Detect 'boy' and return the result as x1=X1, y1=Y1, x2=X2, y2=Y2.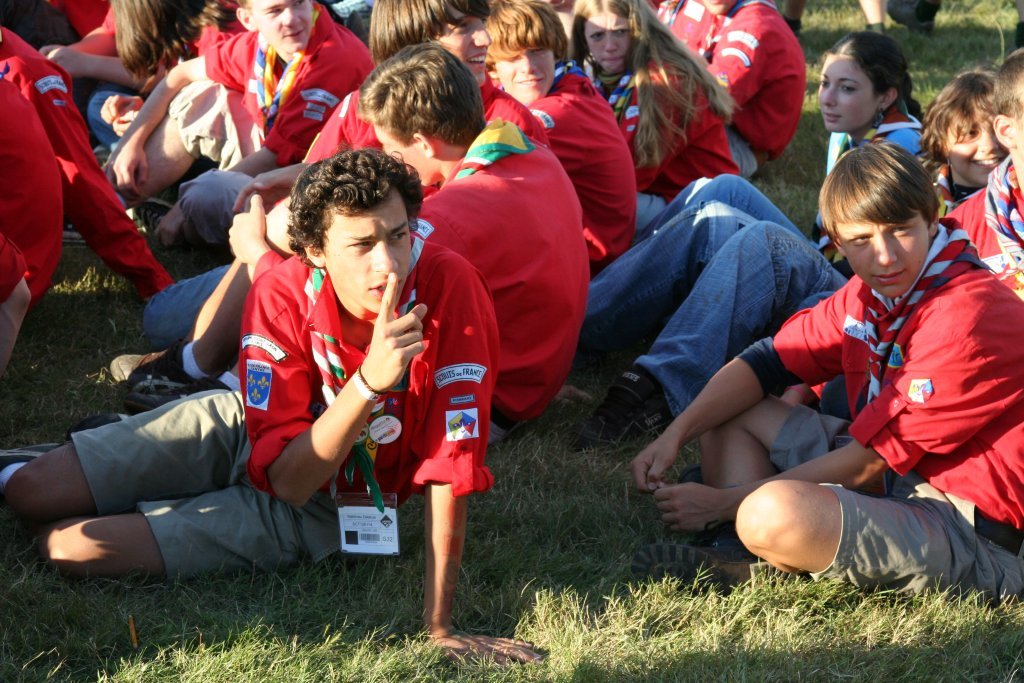
x1=700, y1=0, x2=809, y2=177.
